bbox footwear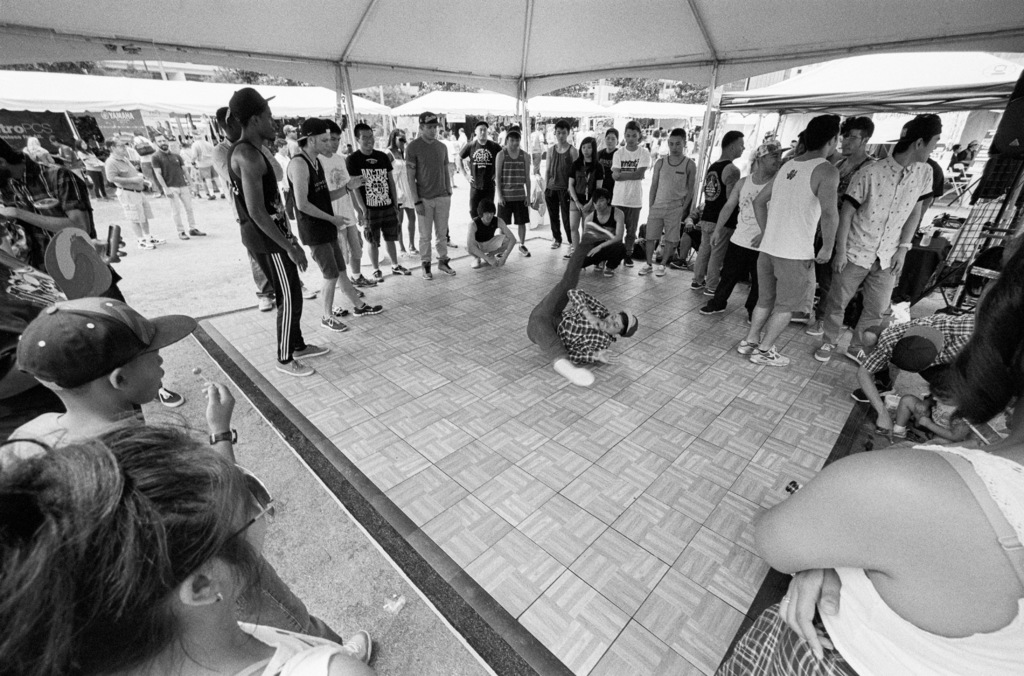
BBox(188, 227, 206, 239)
